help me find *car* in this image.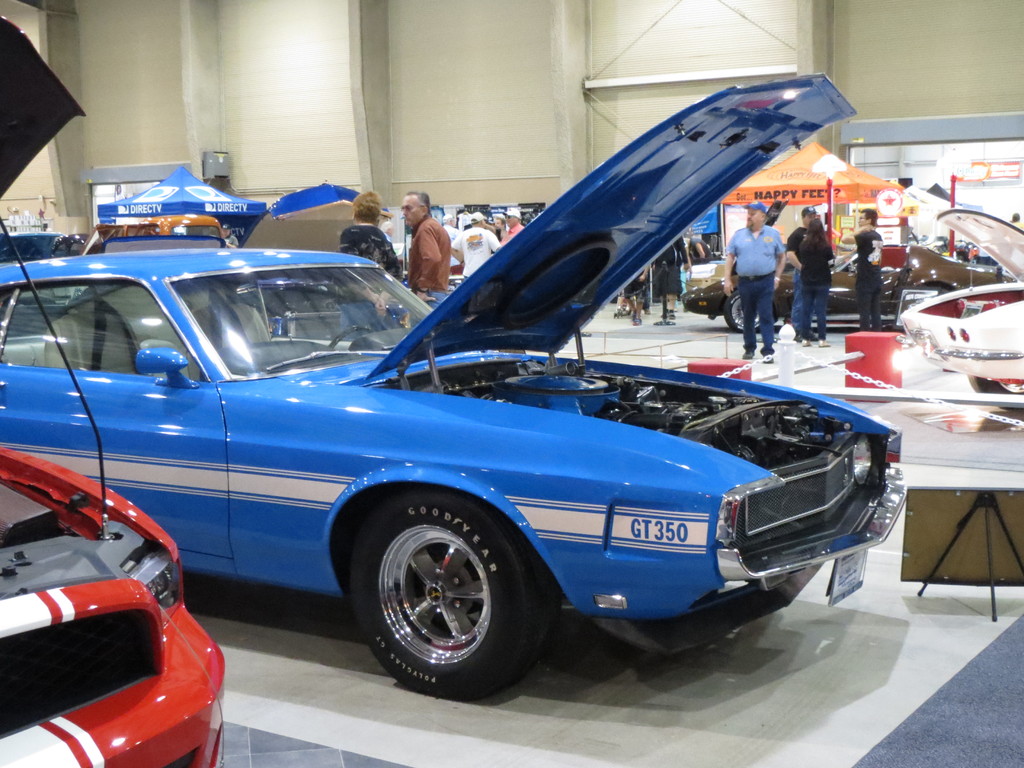
Found it: BBox(0, 448, 234, 767).
